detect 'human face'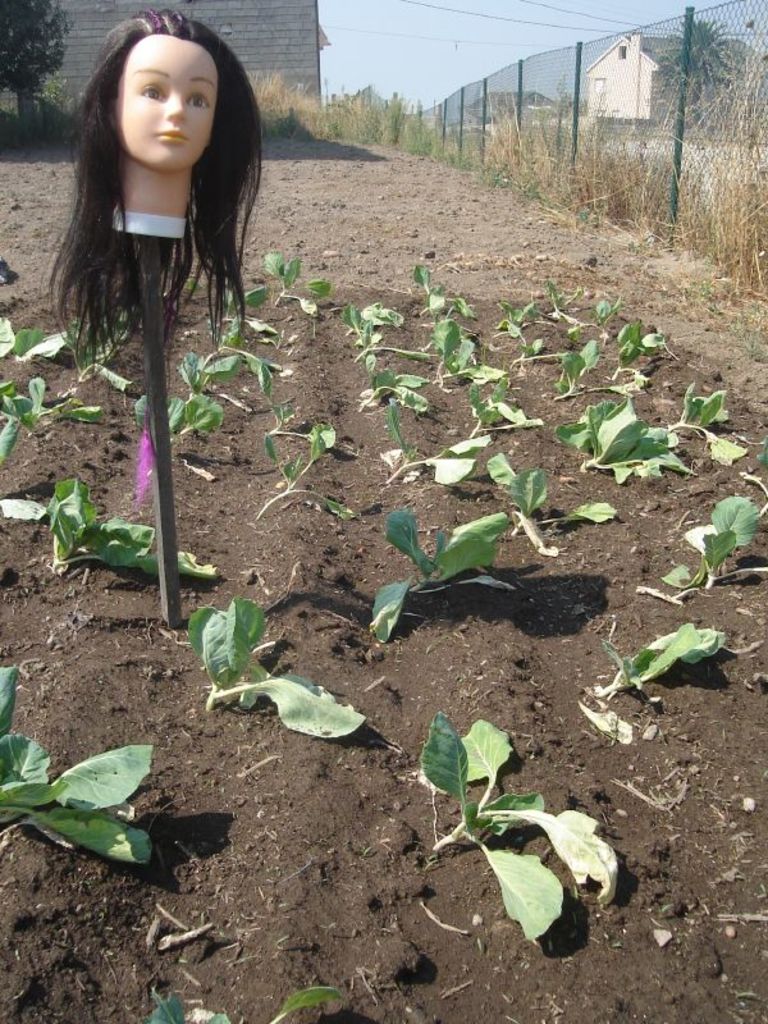
l=114, t=32, r=214, b=172
